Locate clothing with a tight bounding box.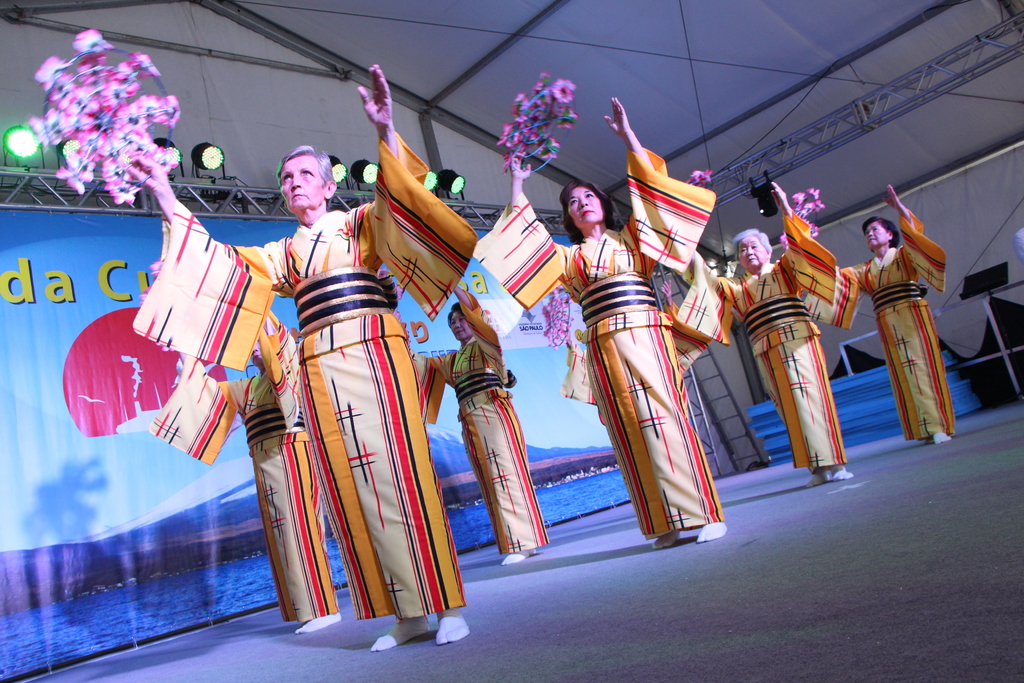
region(561, 302, 712, 427).
